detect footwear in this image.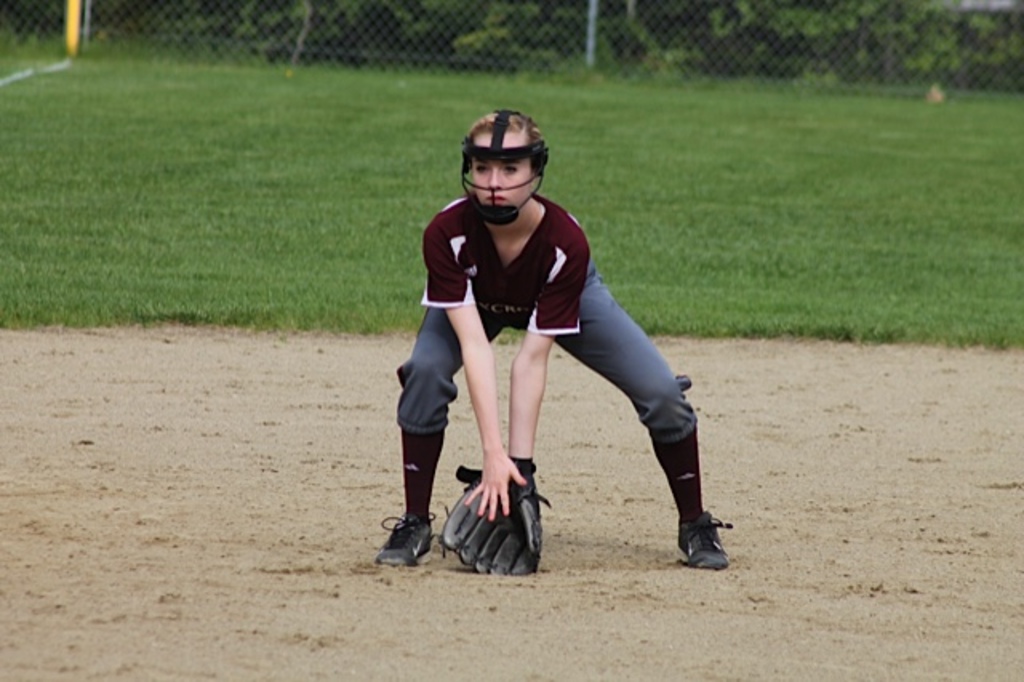
Detection: <region>371, 512, 435, 565</region>.
